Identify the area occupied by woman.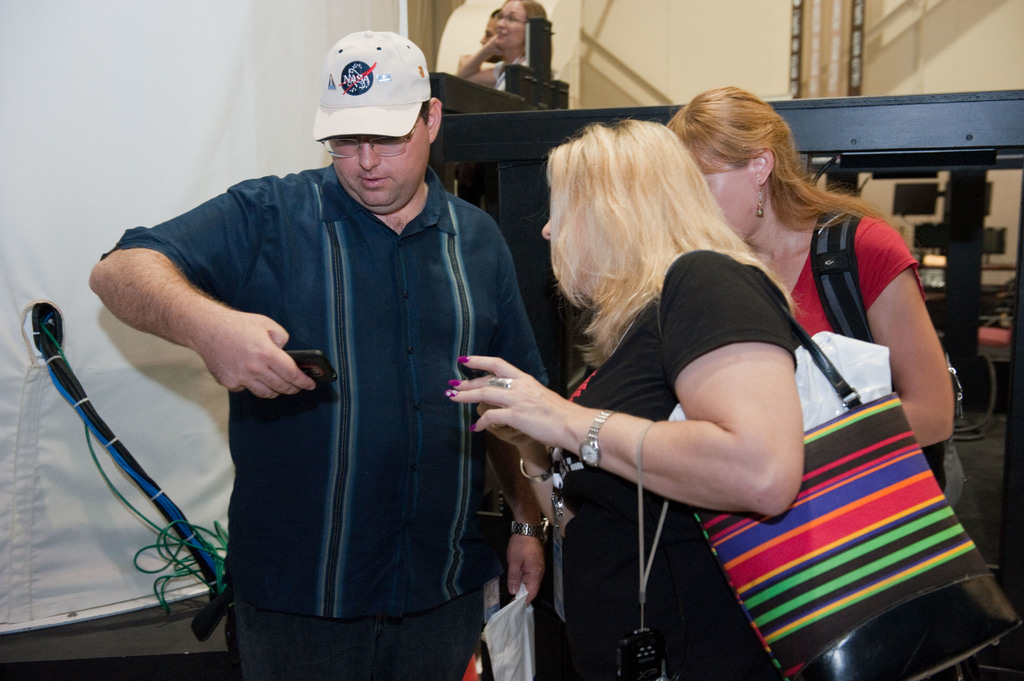
Area: x1=668, y1=81, x2=951, y2=448.
